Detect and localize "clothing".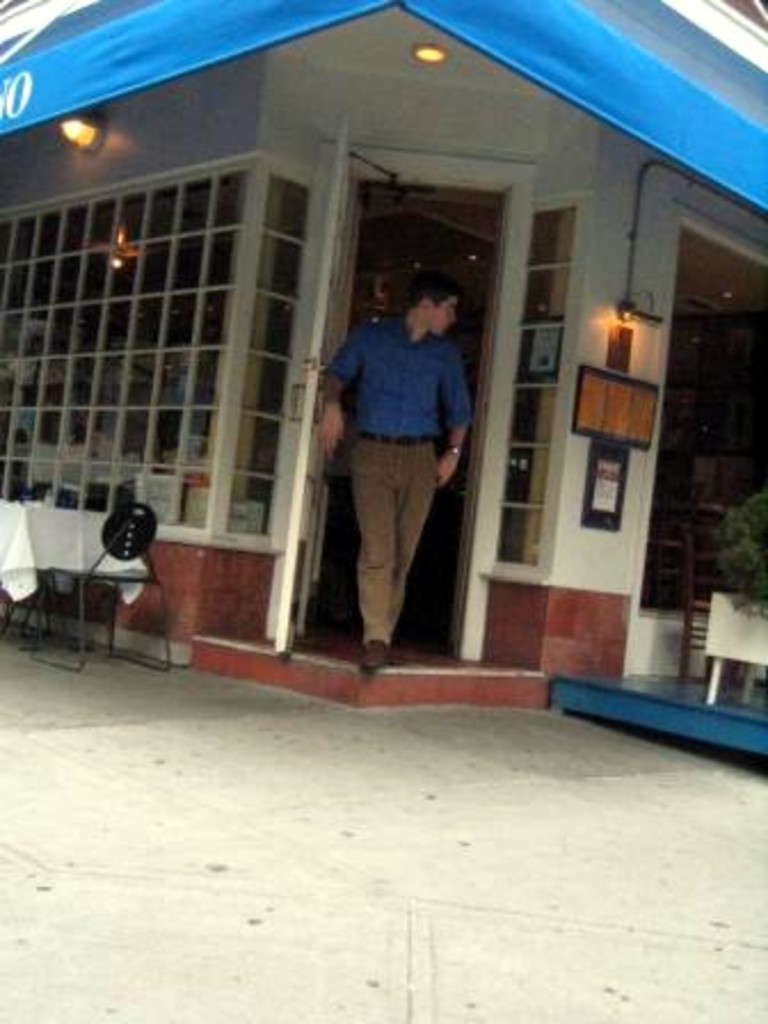
Localized at [left=313, top=263, right=466, bottom=635].
